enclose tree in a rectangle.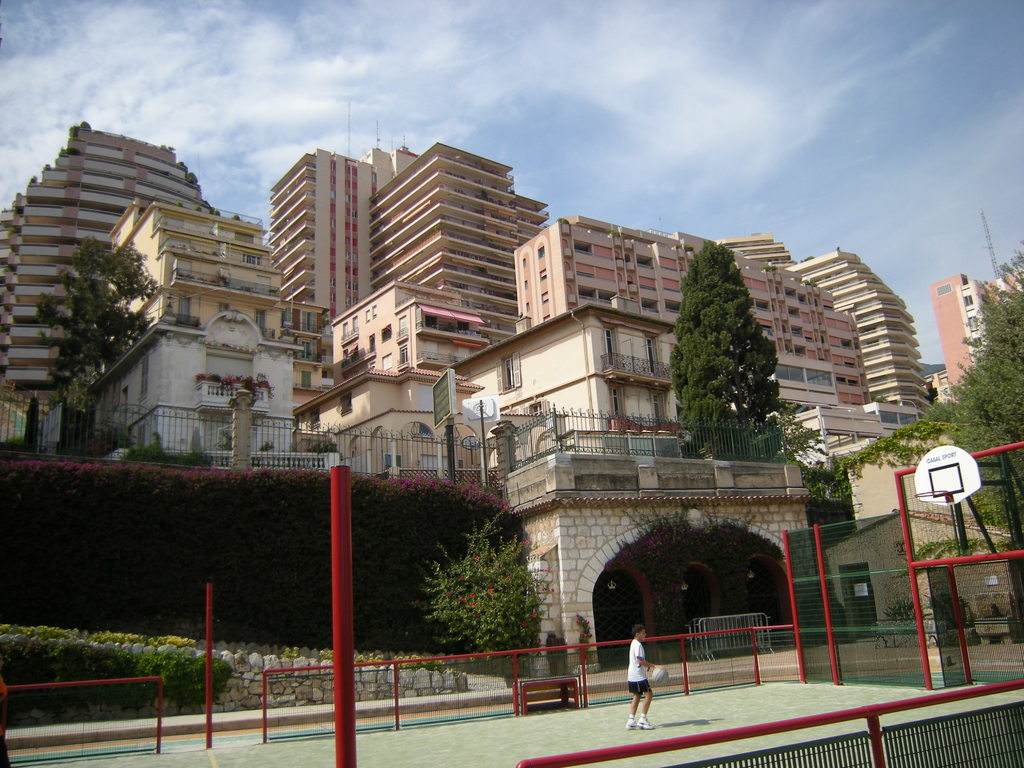
(x1=664, y1=241, x2=792, y2=462).
